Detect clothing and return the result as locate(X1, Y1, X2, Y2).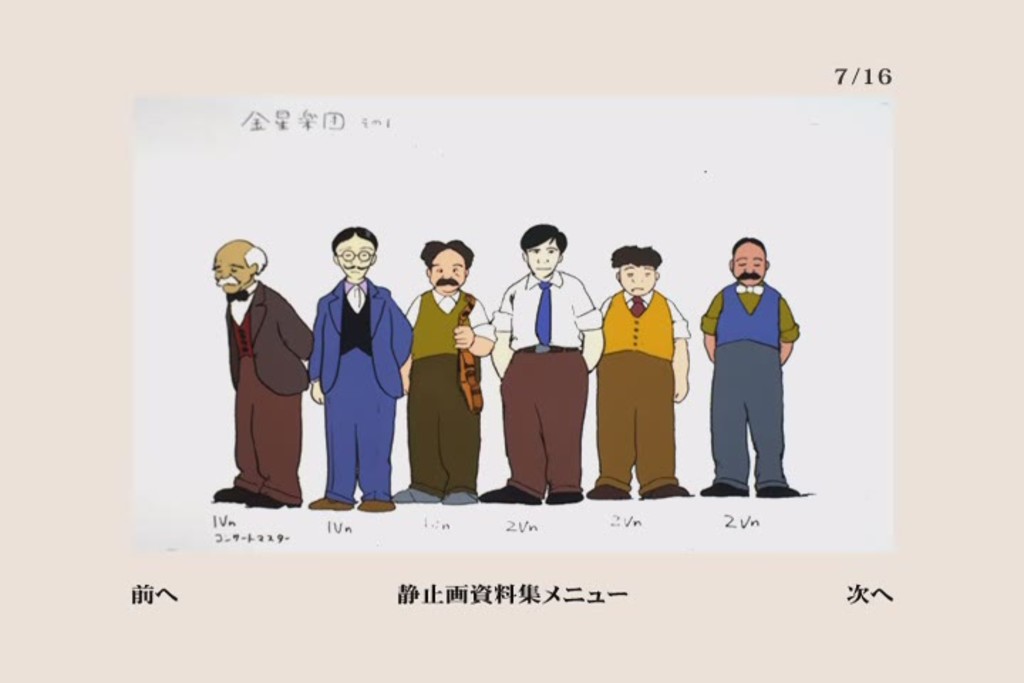
locate(222, 277, 316, 497).
